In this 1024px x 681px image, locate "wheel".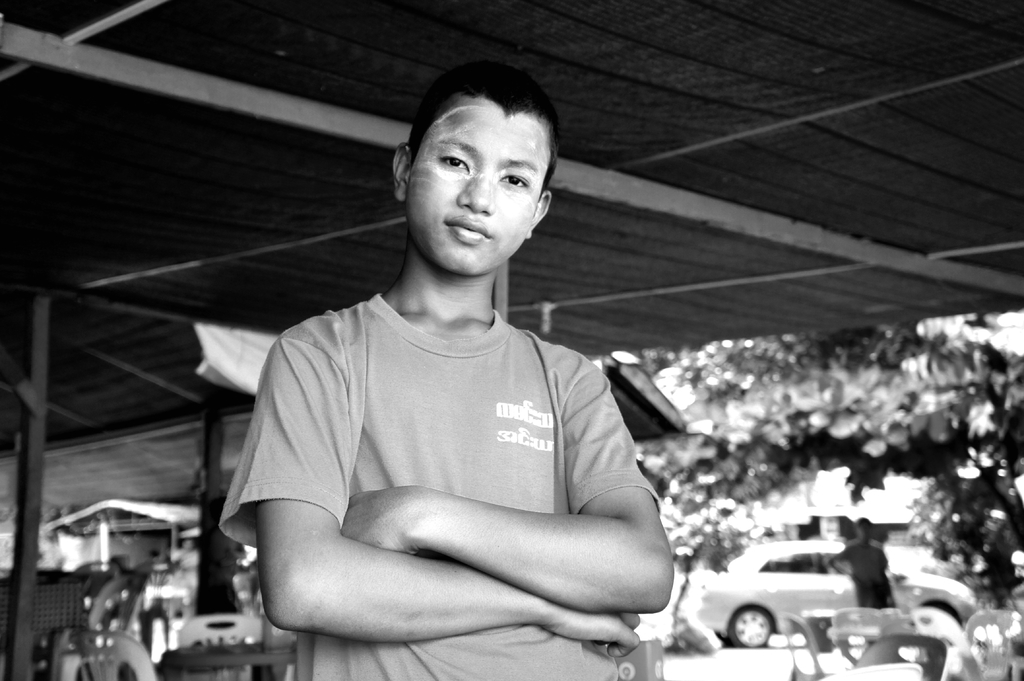
Bounding box: BBox(922, 600, 965, 629).
